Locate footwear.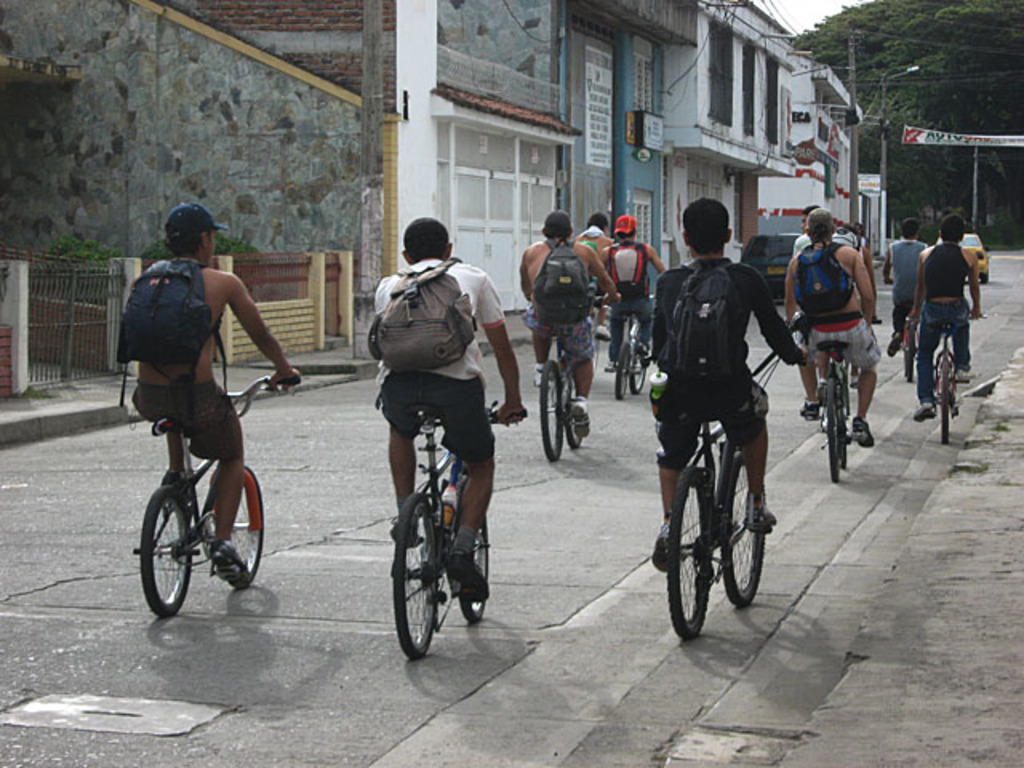
Bounding box: region(448, 550, 490, 605).
